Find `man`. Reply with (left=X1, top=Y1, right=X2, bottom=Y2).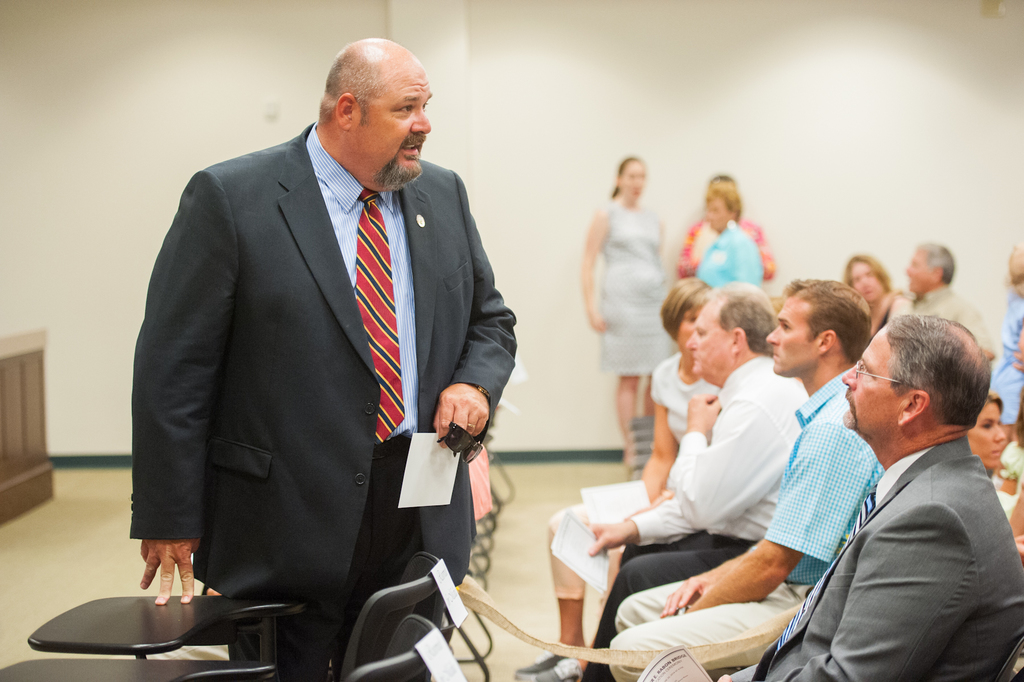
(left=776, top=292, right=1020, bottom=672).
